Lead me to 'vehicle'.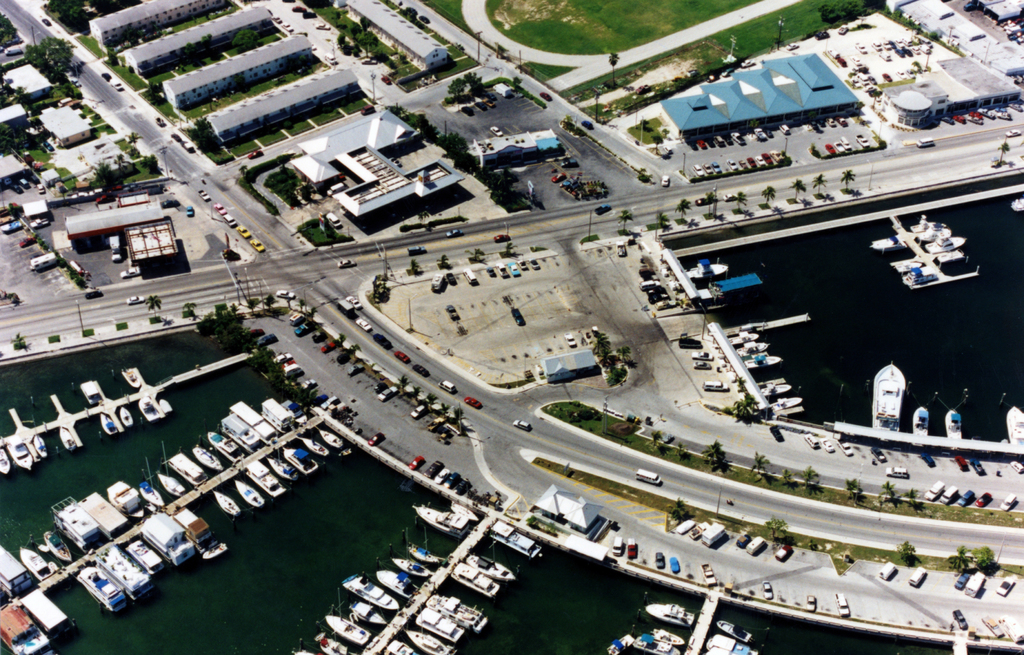
Lead to 716,618,753,643.
